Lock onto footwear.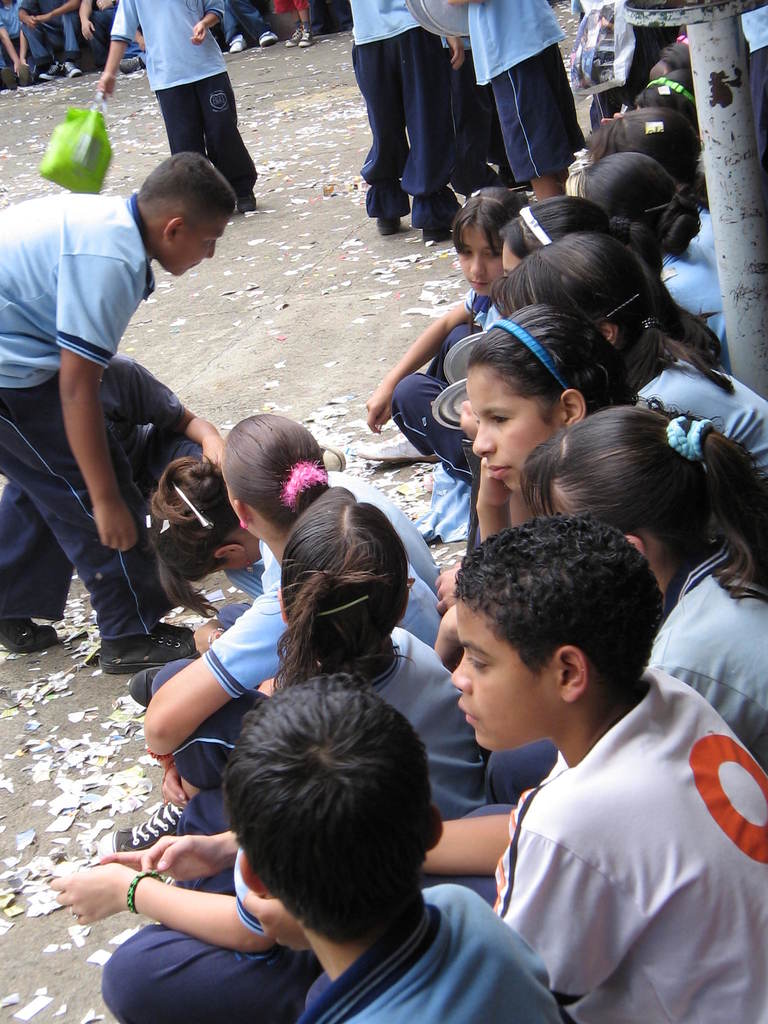
Locked: <box>81,796,175,851</box>.
